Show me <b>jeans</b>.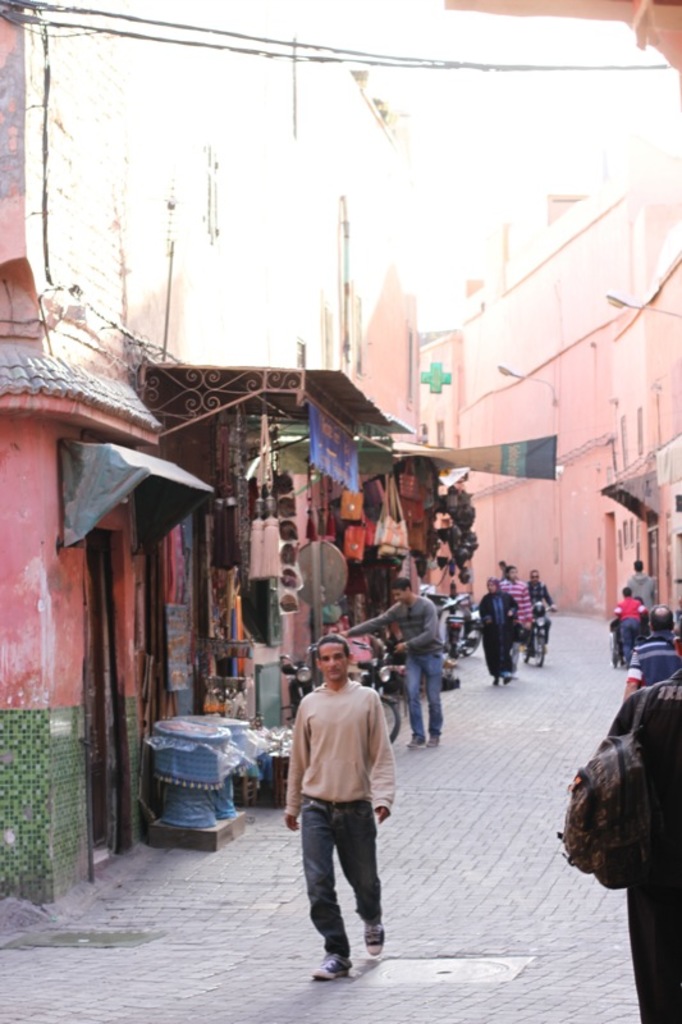
<b>jeans</b> is here: 617 616 640 662.
